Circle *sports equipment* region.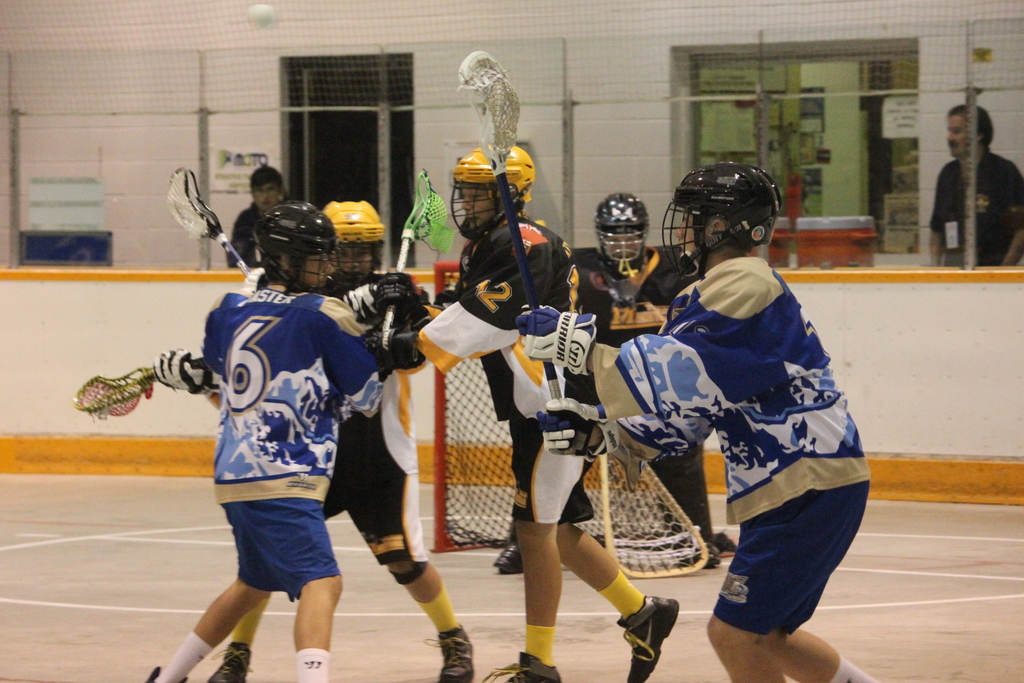
Region: pyautogui.locateOnScreen(607, 444, 703, 578).
